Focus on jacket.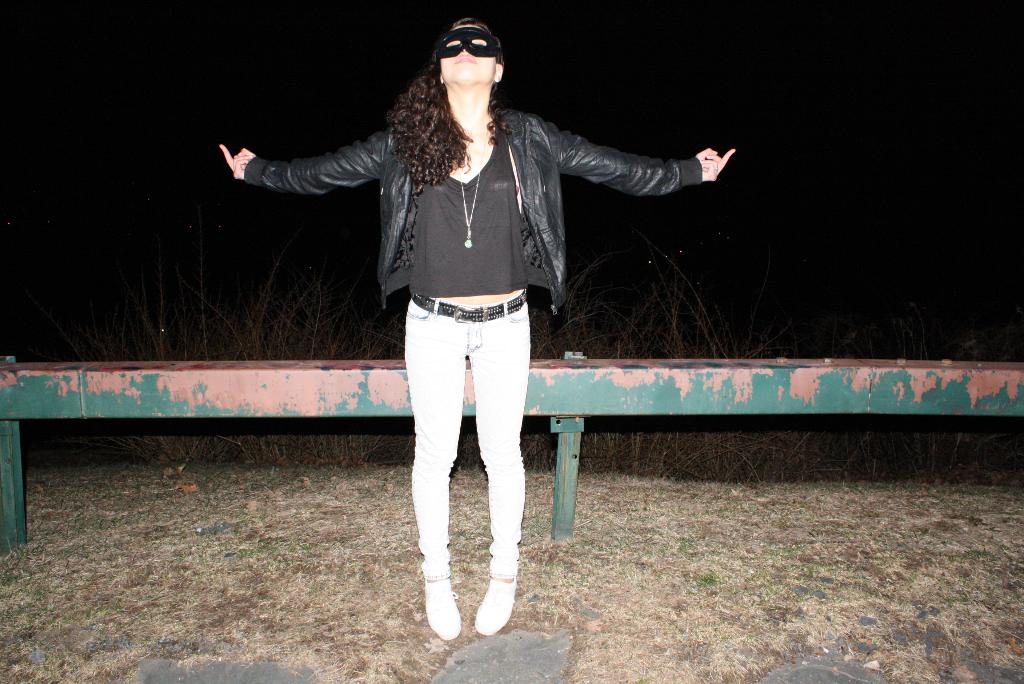
Focused at <region>244, 104, 700, 314</region>.
